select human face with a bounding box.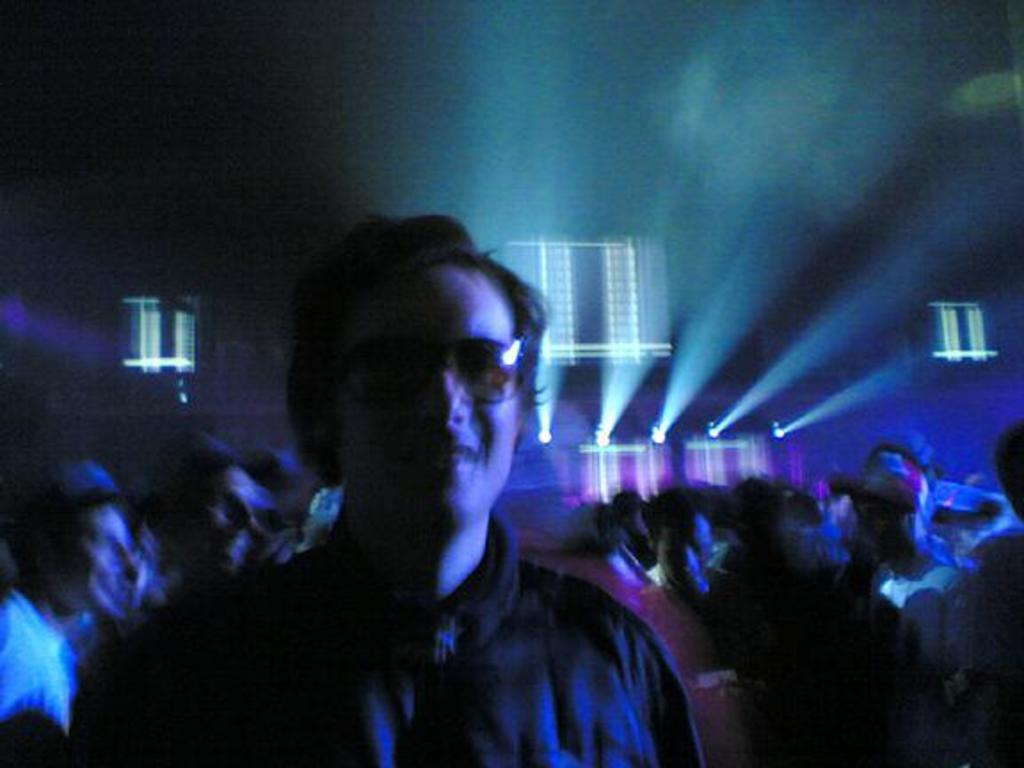
l=192, t=464, r=258, b=569.
